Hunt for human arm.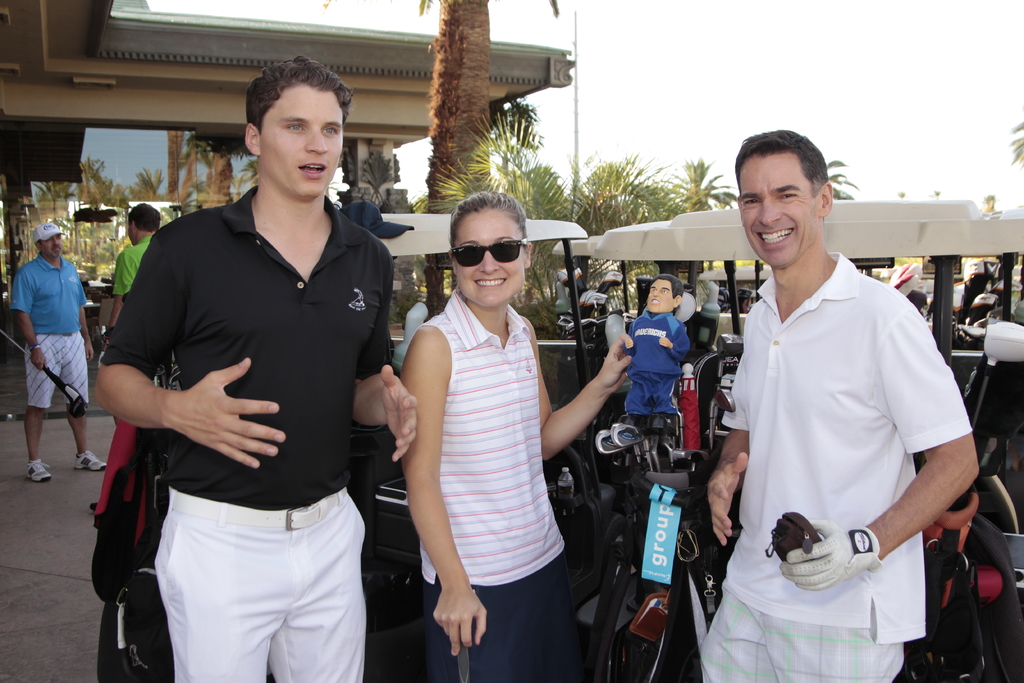
Hunted down at left=106, top=249, right=140, bottom=340.
